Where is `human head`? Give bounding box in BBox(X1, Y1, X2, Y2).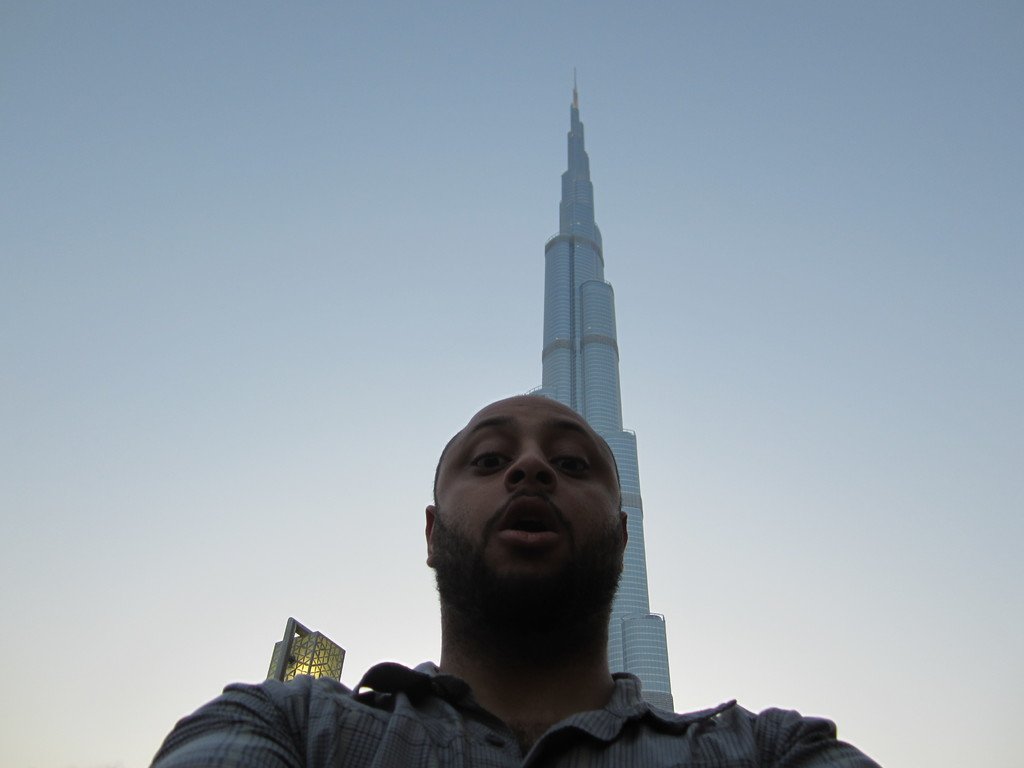
BBox(416, 360, 657, 687).
